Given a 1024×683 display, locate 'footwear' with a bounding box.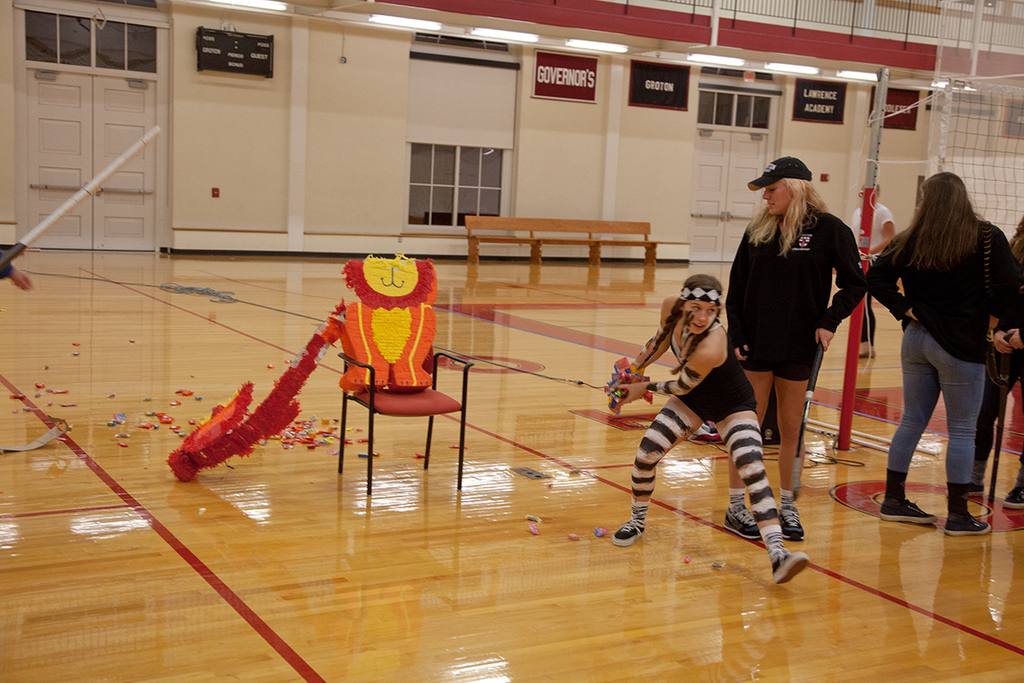
Located: [x1=611, y1=511, x2=640, y2=547].
